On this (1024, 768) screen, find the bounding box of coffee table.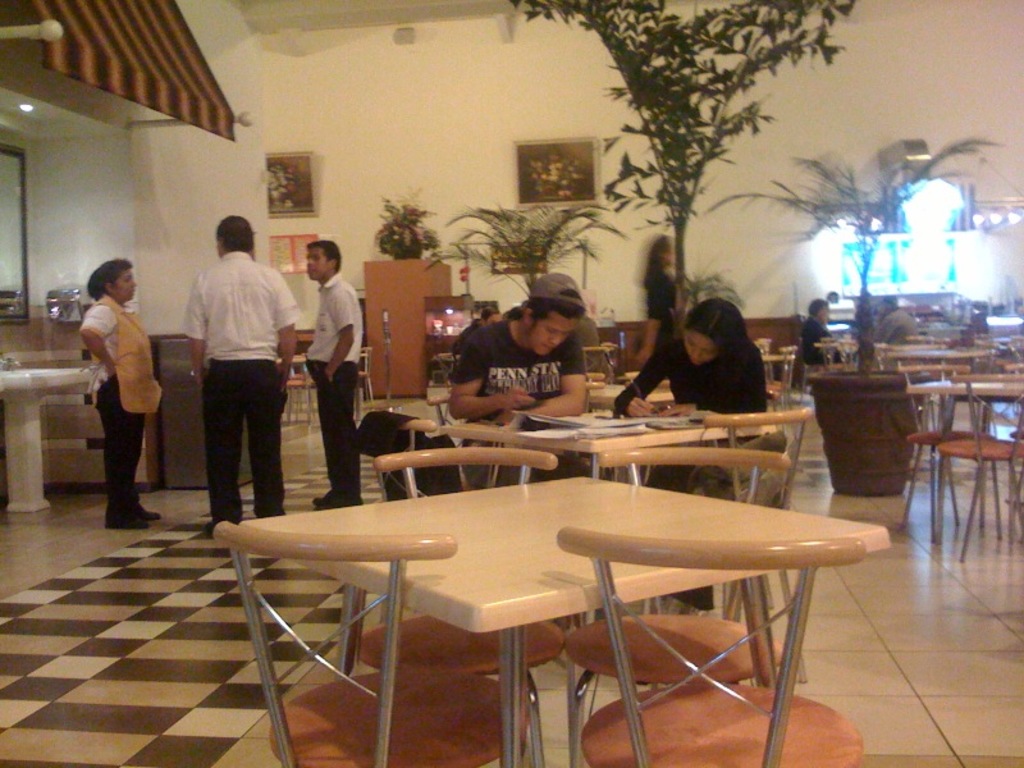
Bounding box: locate(262, 452, 847, 749).
